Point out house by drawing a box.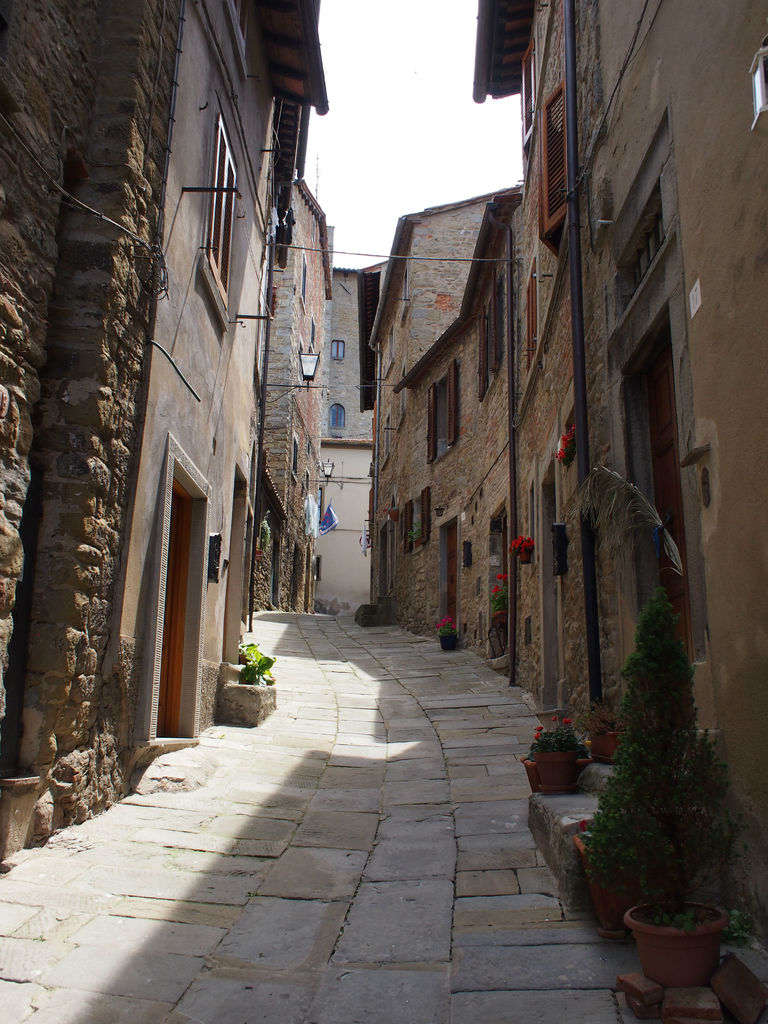
478 0 767 946.
